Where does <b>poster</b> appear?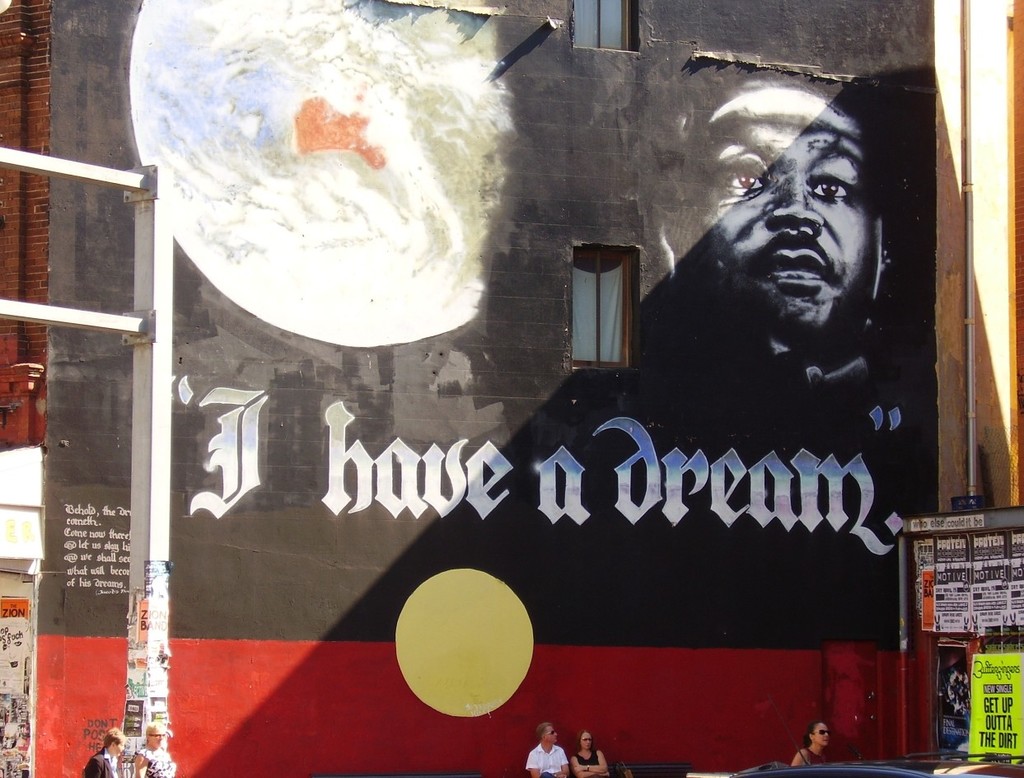
Appears at 933 541 971 634.
